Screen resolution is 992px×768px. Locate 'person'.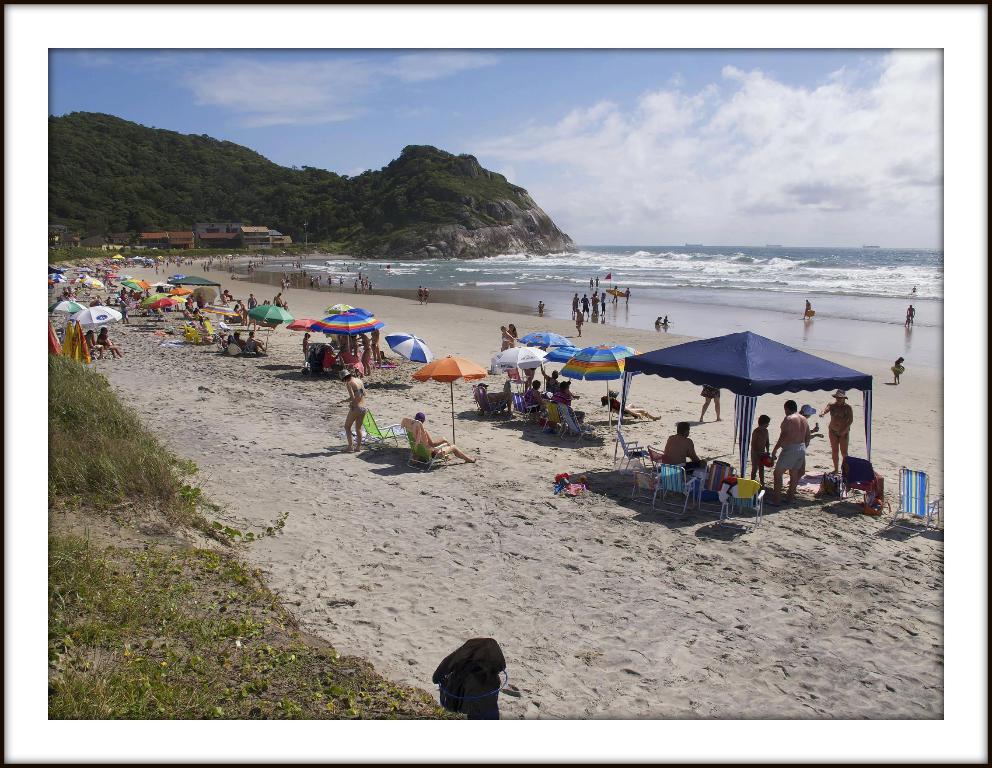
<box>352,332,365,354</box>.
